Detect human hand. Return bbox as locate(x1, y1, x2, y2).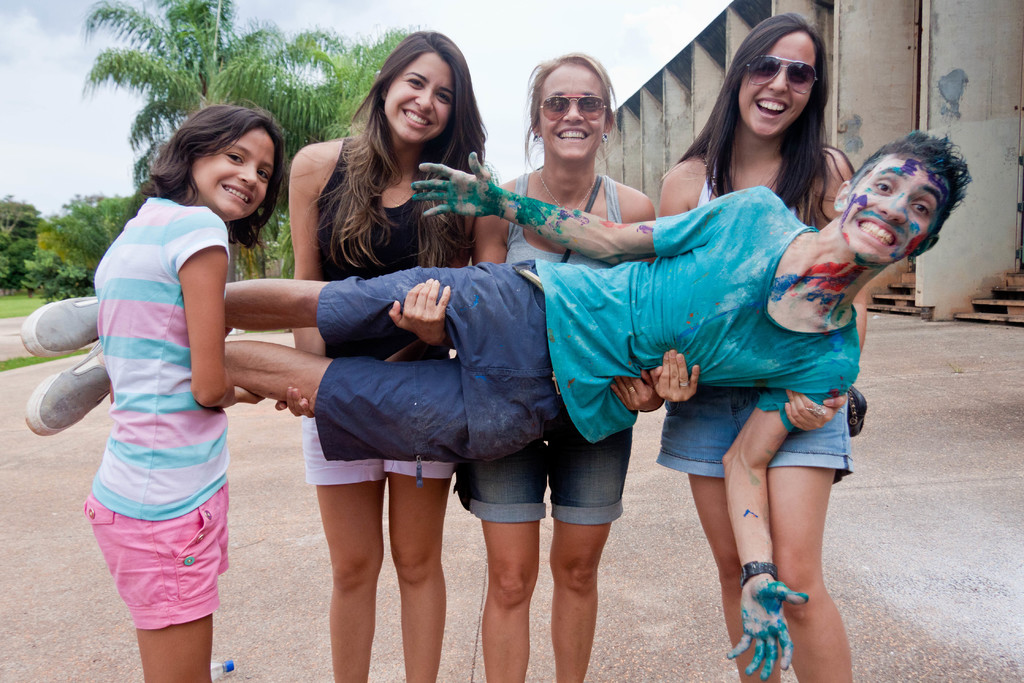
locate(307, 386, 316, 419).
